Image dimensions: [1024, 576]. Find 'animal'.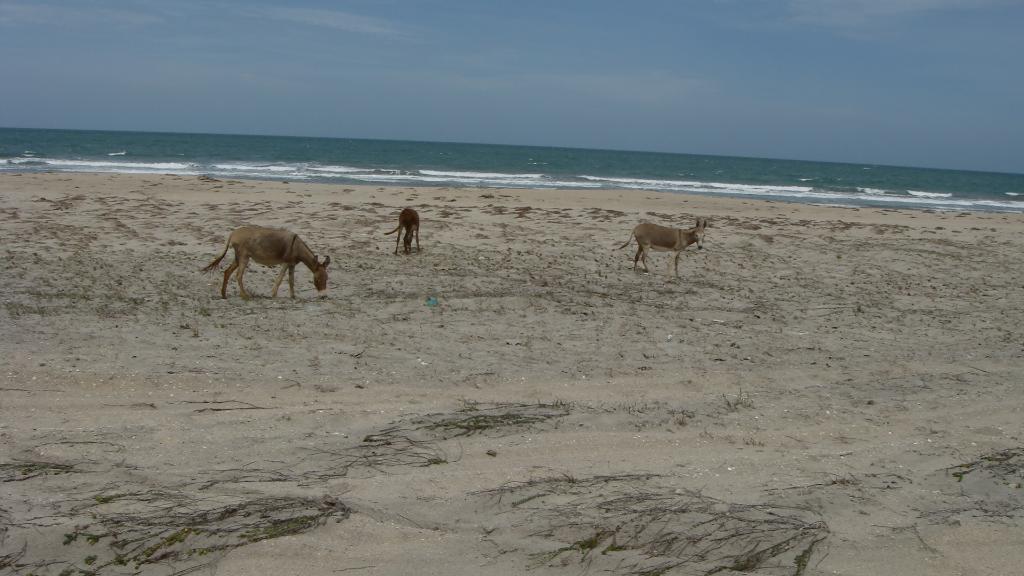
l=620, t=223, r=706, b=273.
